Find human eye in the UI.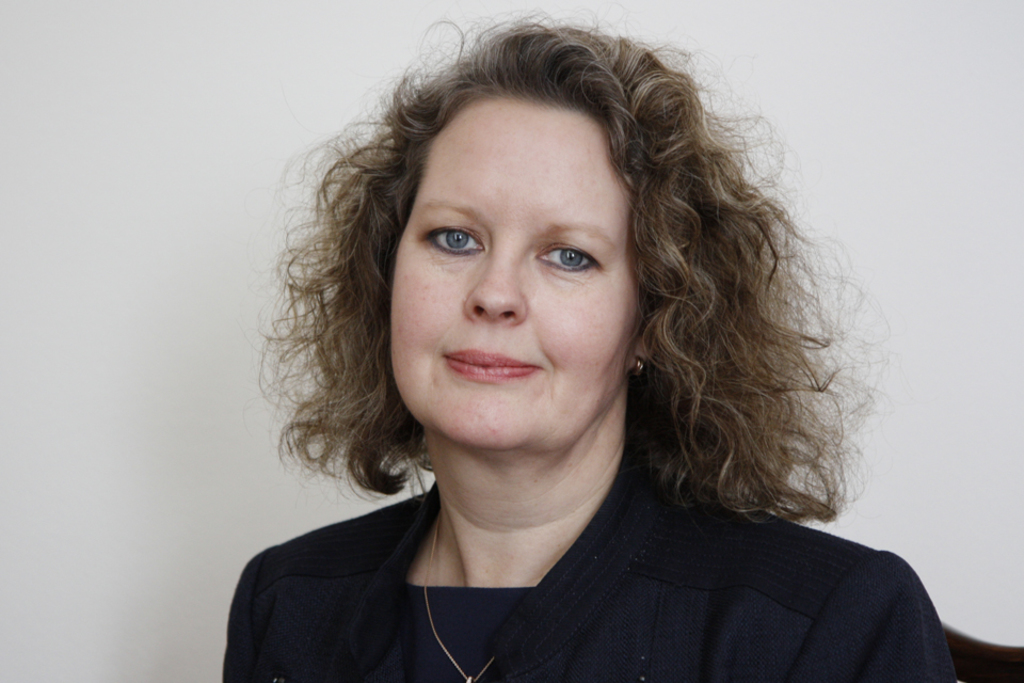
UI element at bbox(527, 236, 611, 283).
